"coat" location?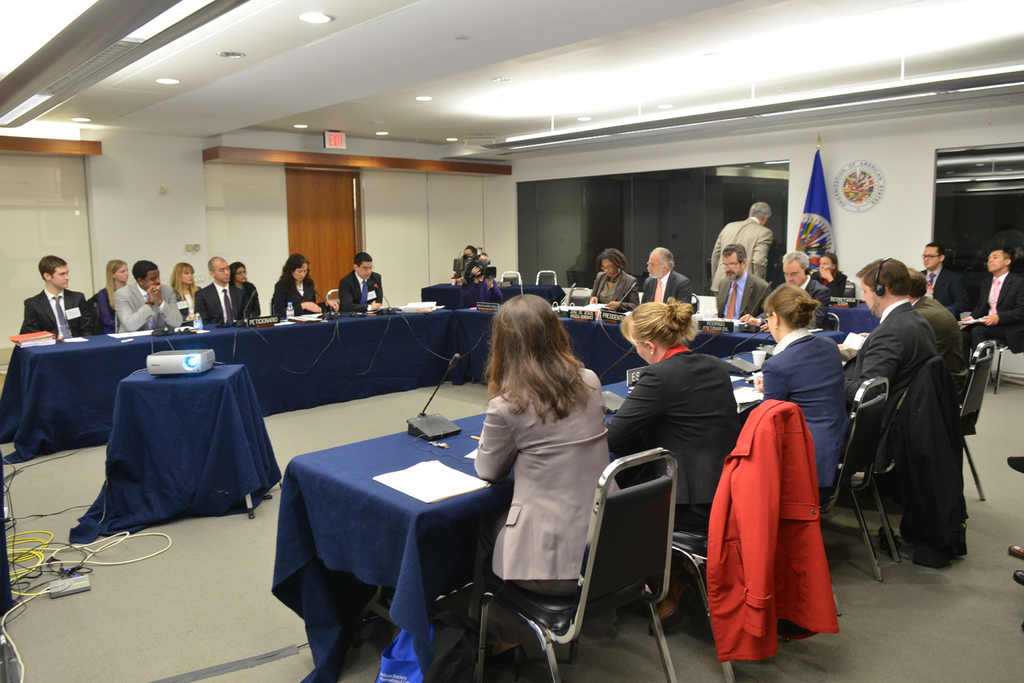
rect(611, 340, 742, 526)
